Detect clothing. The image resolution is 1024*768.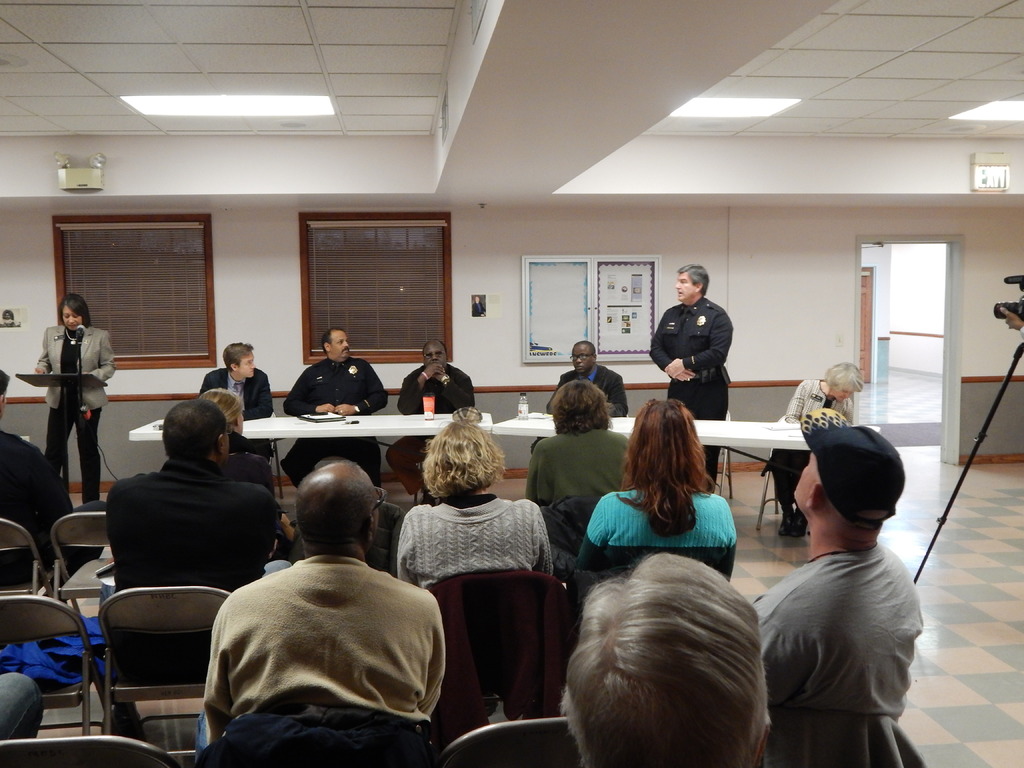
<box>377,369,497,454</box>.
